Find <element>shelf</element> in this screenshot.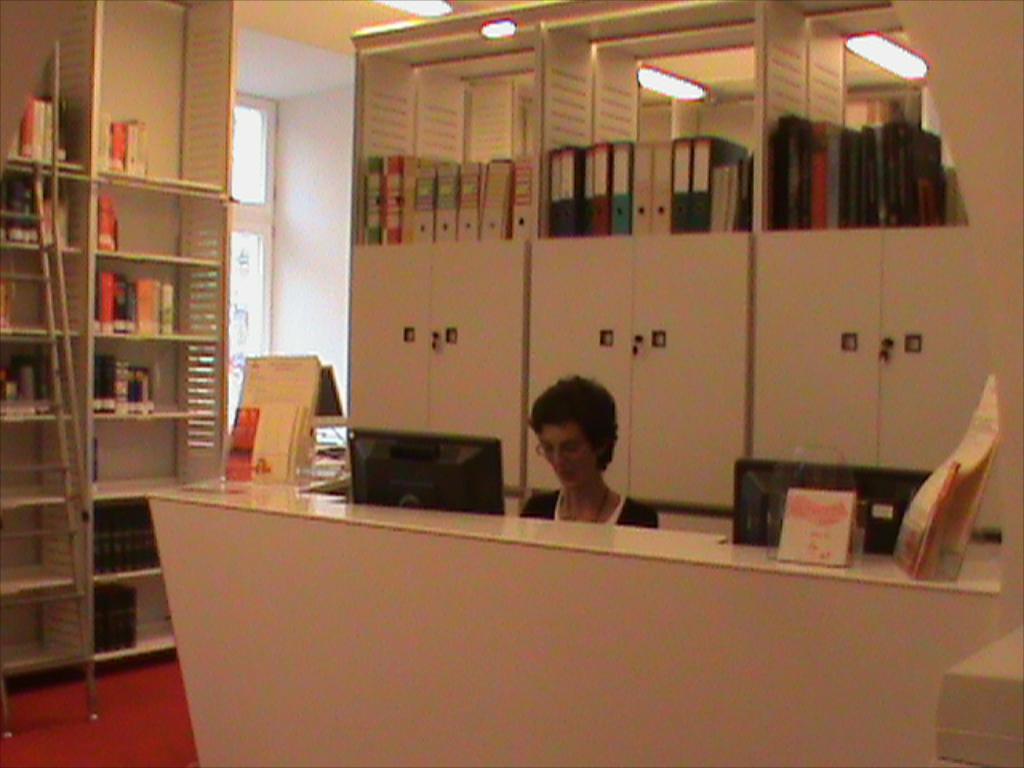
The bounding box for <element>shelf</element> is 11/51/243/586.
